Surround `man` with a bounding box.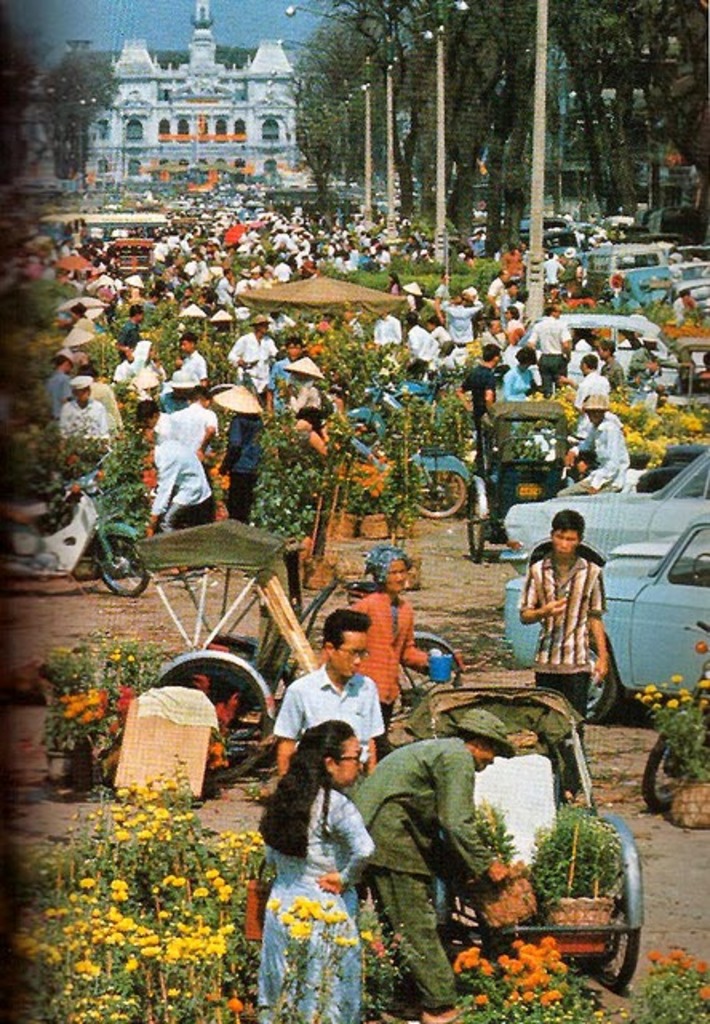
l=525, t=309, r=572, b=395.
